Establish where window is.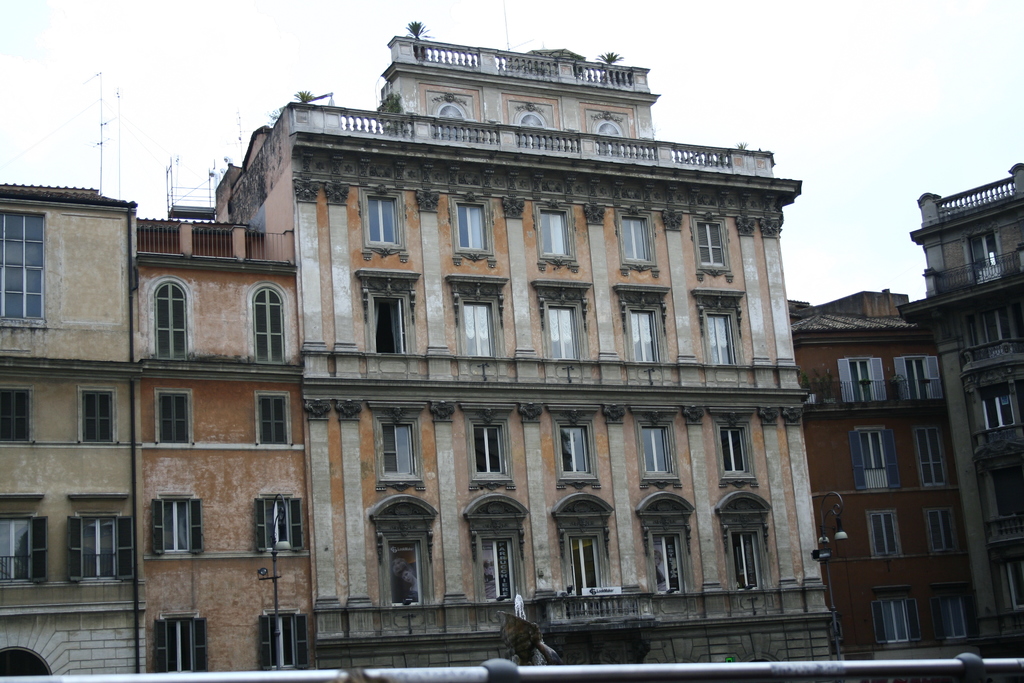
Established at <box>147,278,191,363</box>.
